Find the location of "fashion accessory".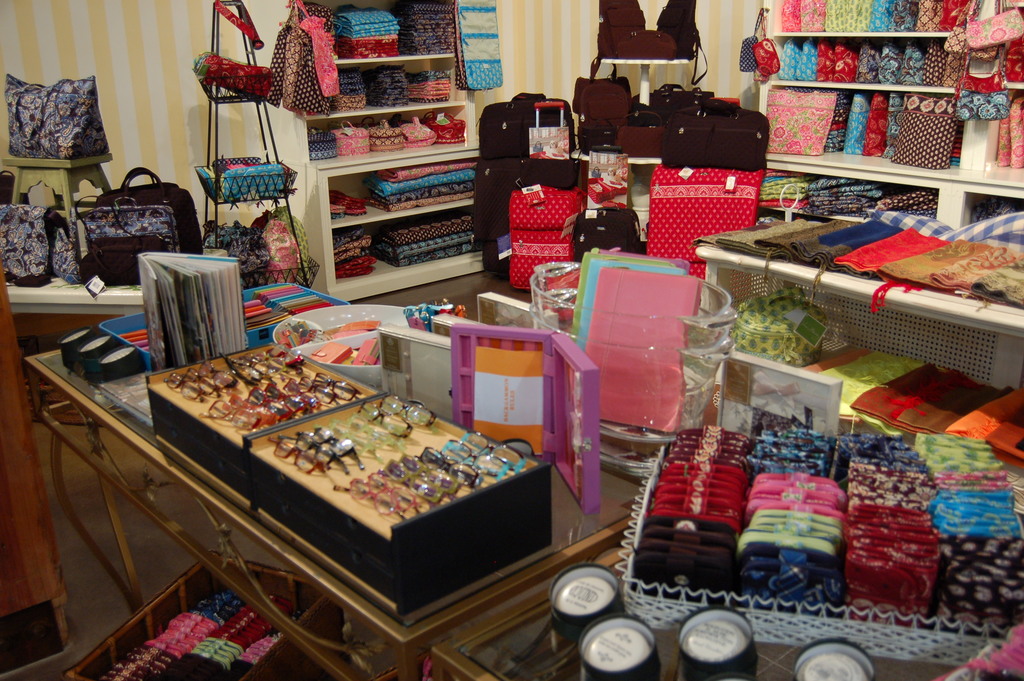
Location: box=[263, 0, 330, 116].
